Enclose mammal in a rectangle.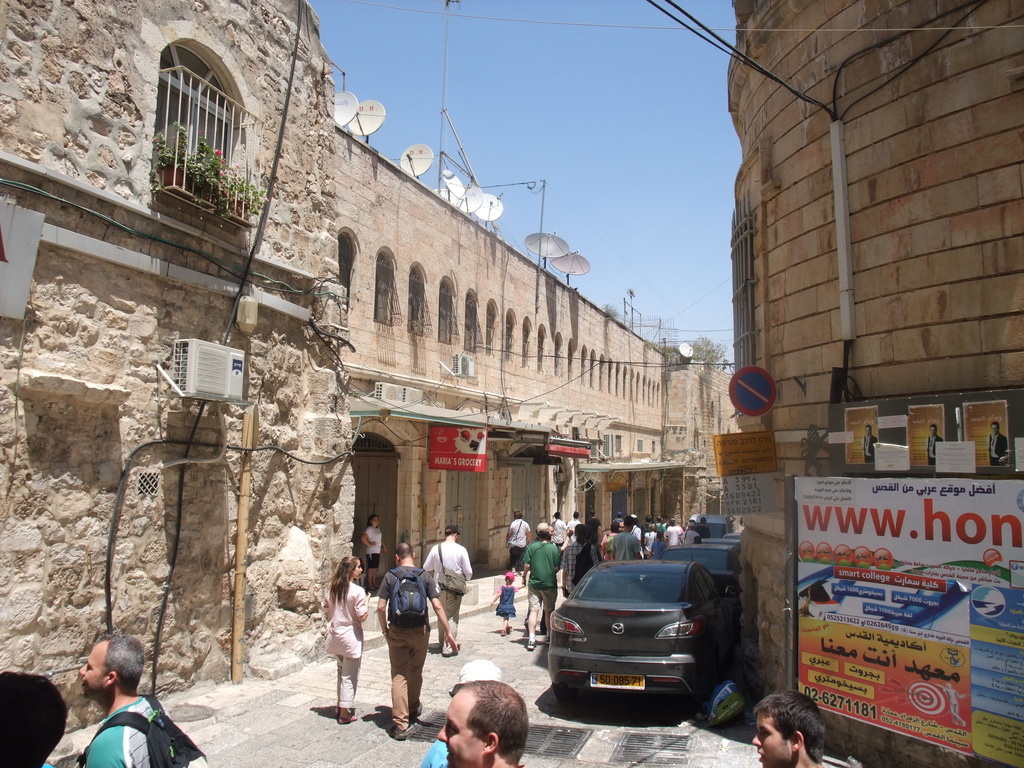
bbox=[567, 511, 582, 541].
